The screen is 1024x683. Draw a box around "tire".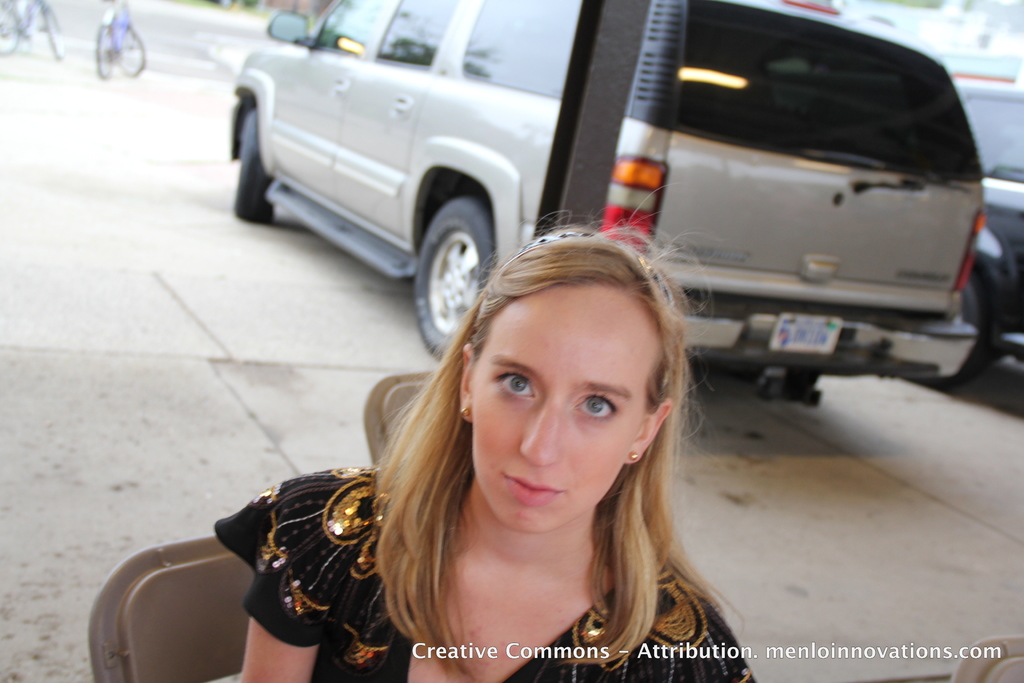
[0,4,19,58].
